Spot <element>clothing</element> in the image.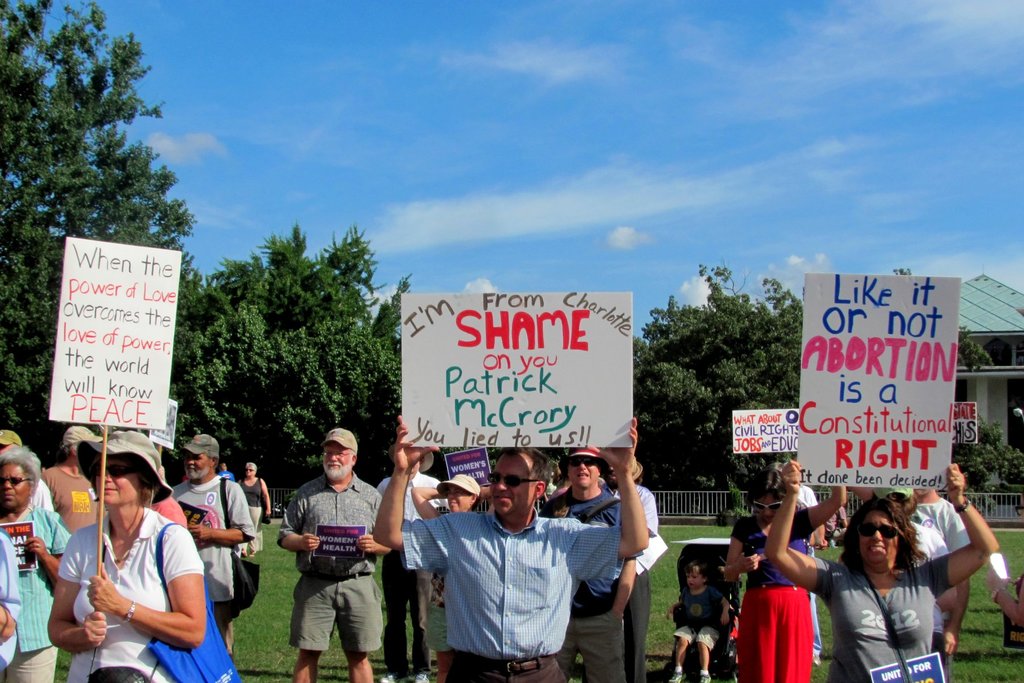
<element>clothing</element> found at x1=172 y1=474 x2=257 y2=620.
